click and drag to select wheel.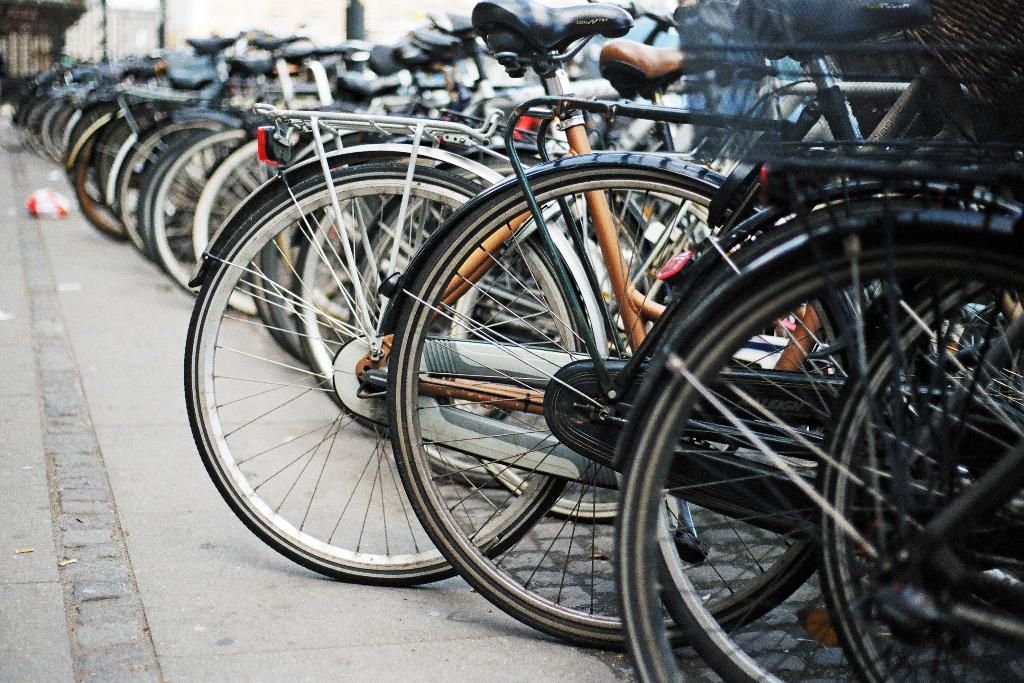
Selection: rect(342, 152, 650, 472).
